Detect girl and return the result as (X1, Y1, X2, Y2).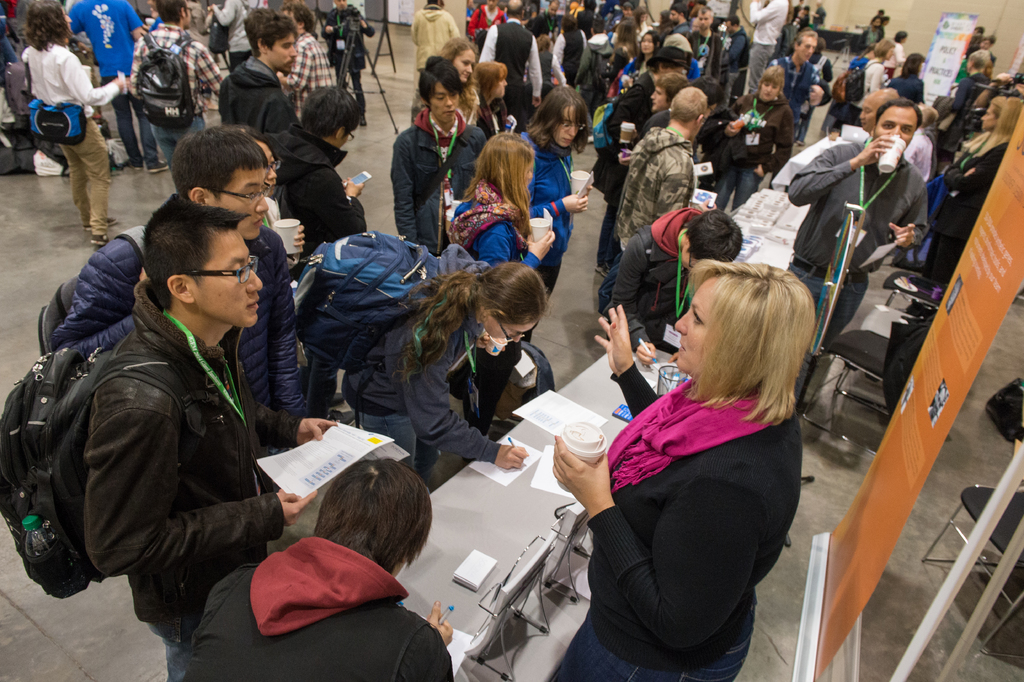
(618, 31, 659, 94).
